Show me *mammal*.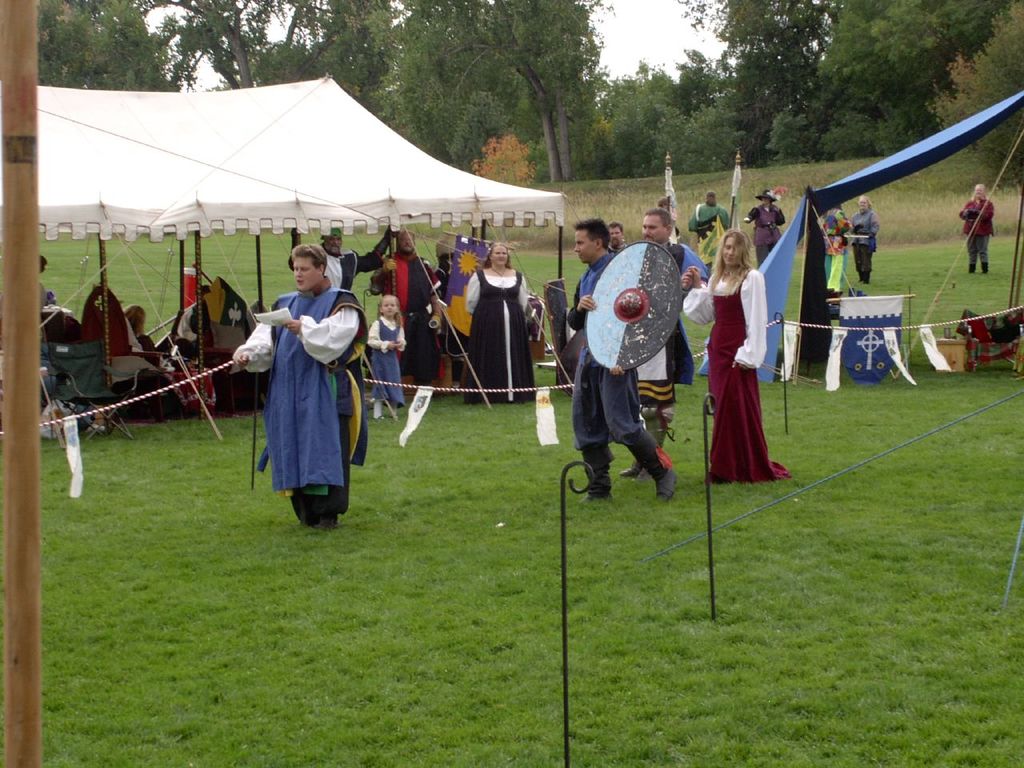
*mammal* is here: rect(124, 298, 189, 362).
